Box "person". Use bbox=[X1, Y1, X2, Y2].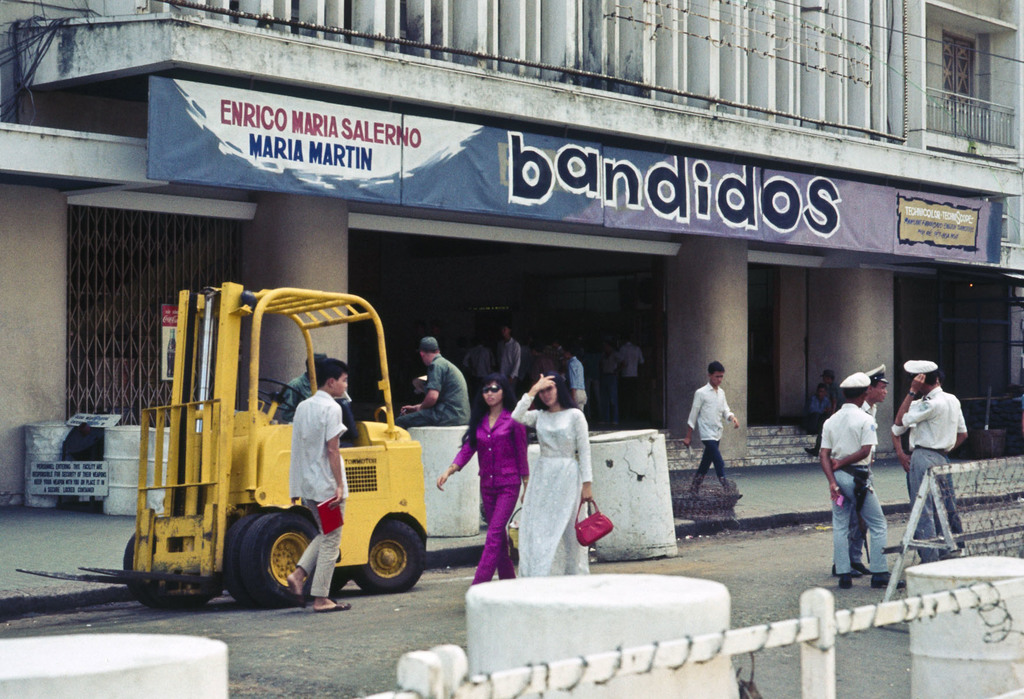
bbox=[691, 357, 746, 517].
